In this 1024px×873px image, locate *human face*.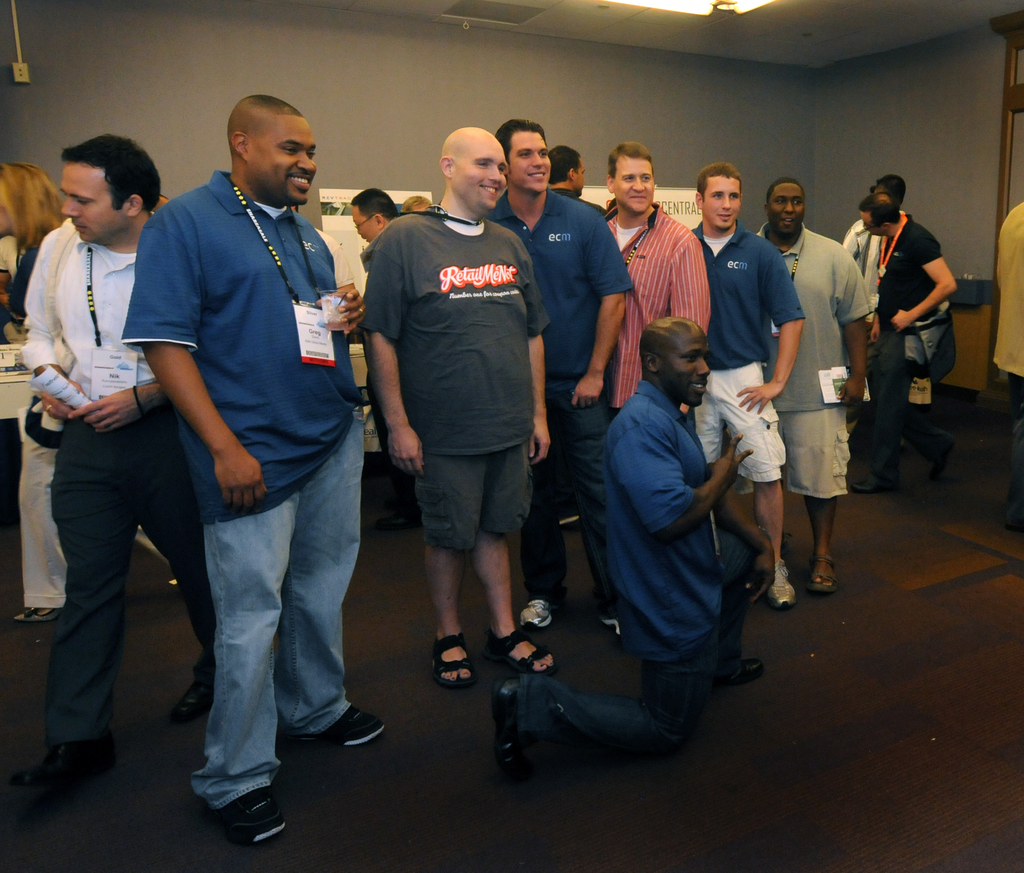
Bounding box: <box>453,139,509,209</box>.
